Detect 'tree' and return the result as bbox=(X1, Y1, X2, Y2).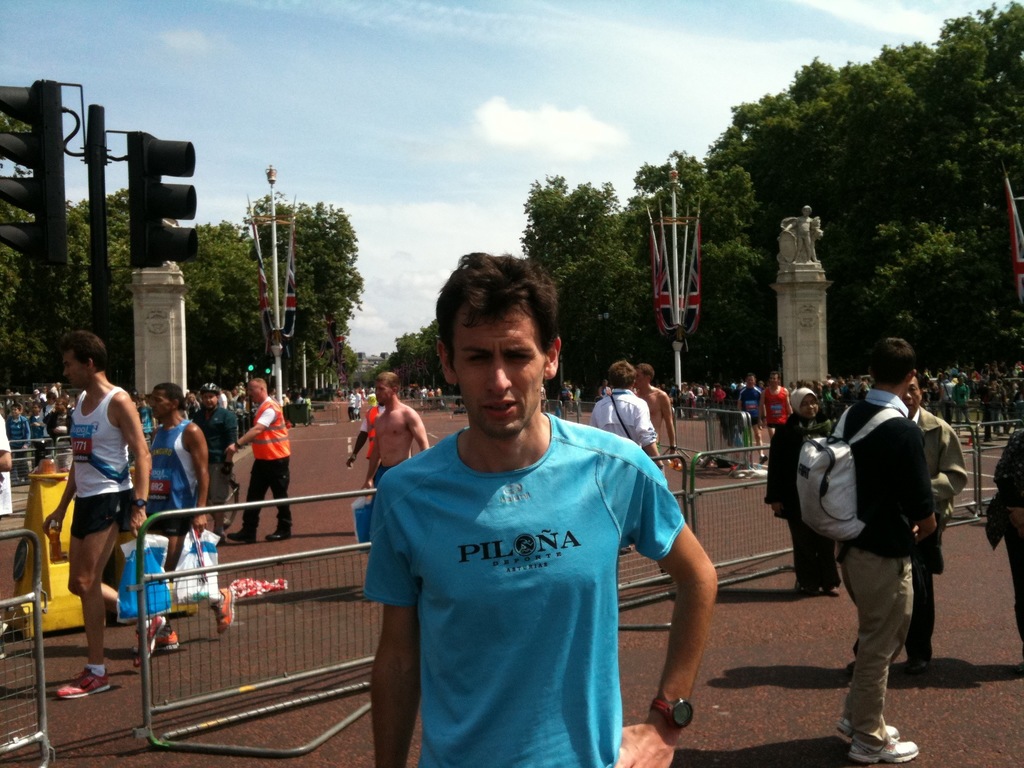
bbox=(684, 5, 1023, 364).
